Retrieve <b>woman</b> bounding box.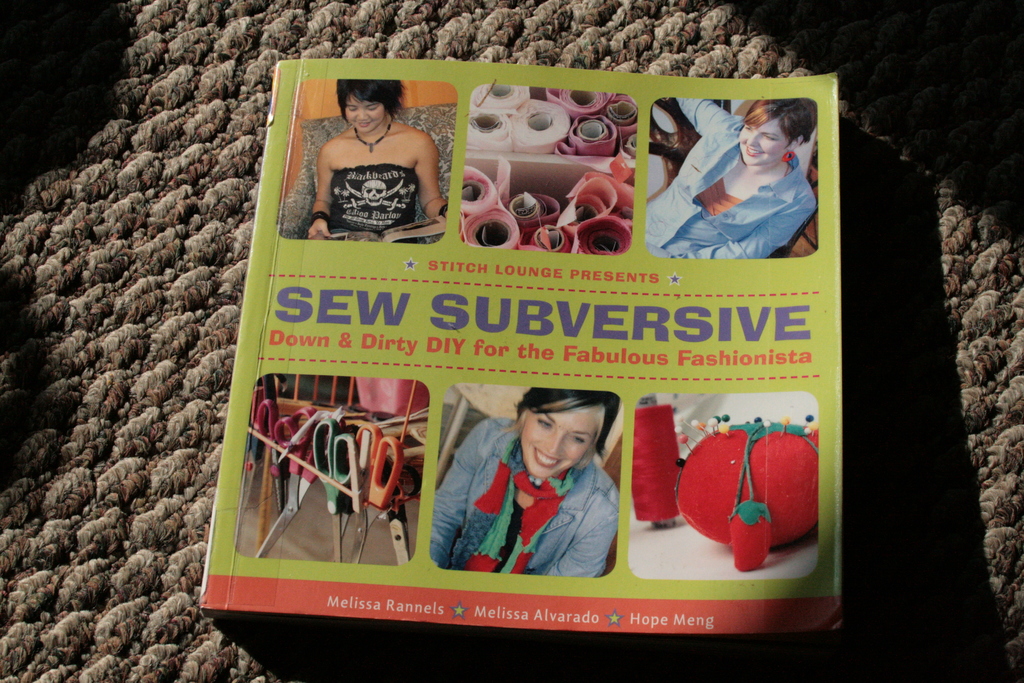
Bounding box: l=645, t=95, r=817, b=262.
